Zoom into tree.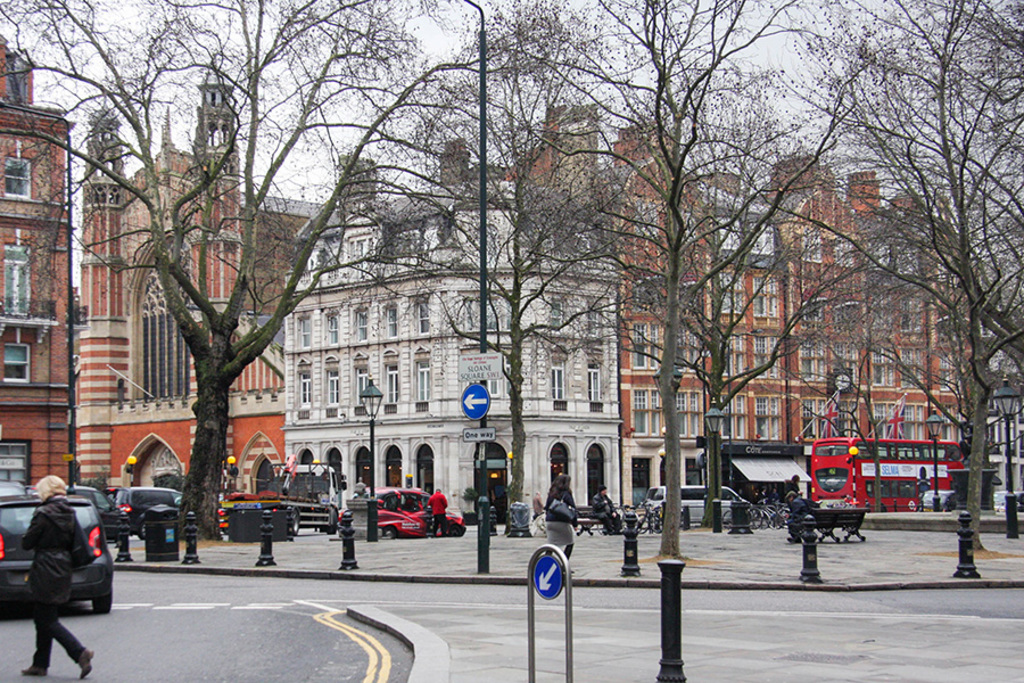
Zoom target: crop(719, 92, 997, 536).
